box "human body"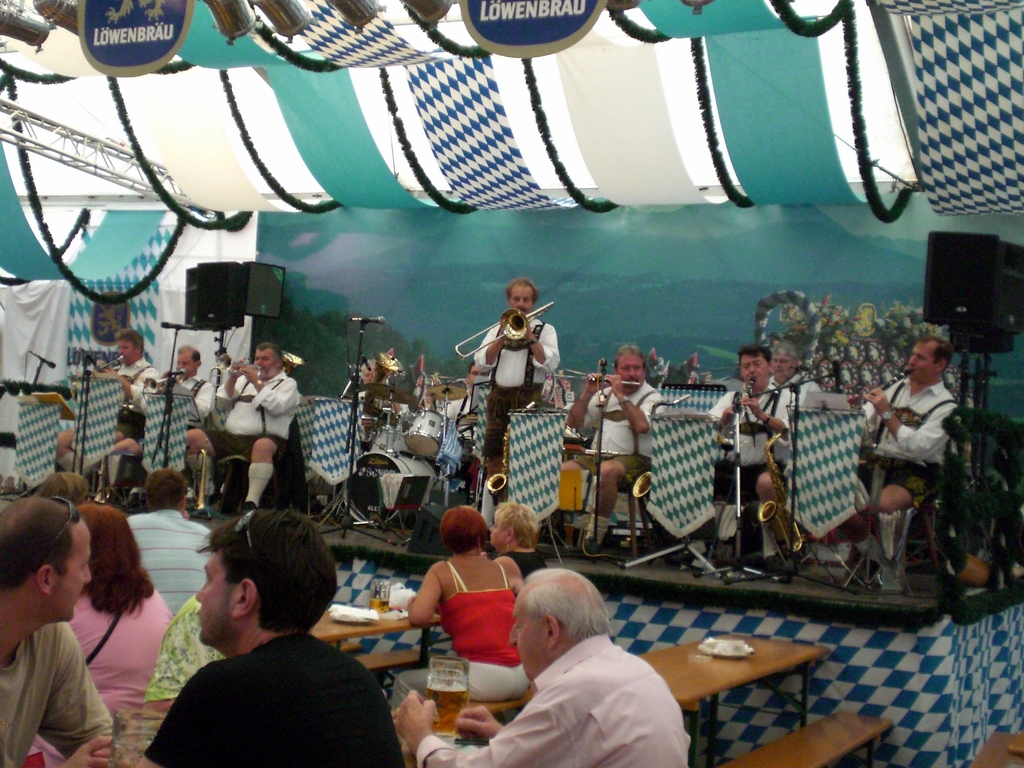
x1=393, y1=503, x2=529, y2=704
